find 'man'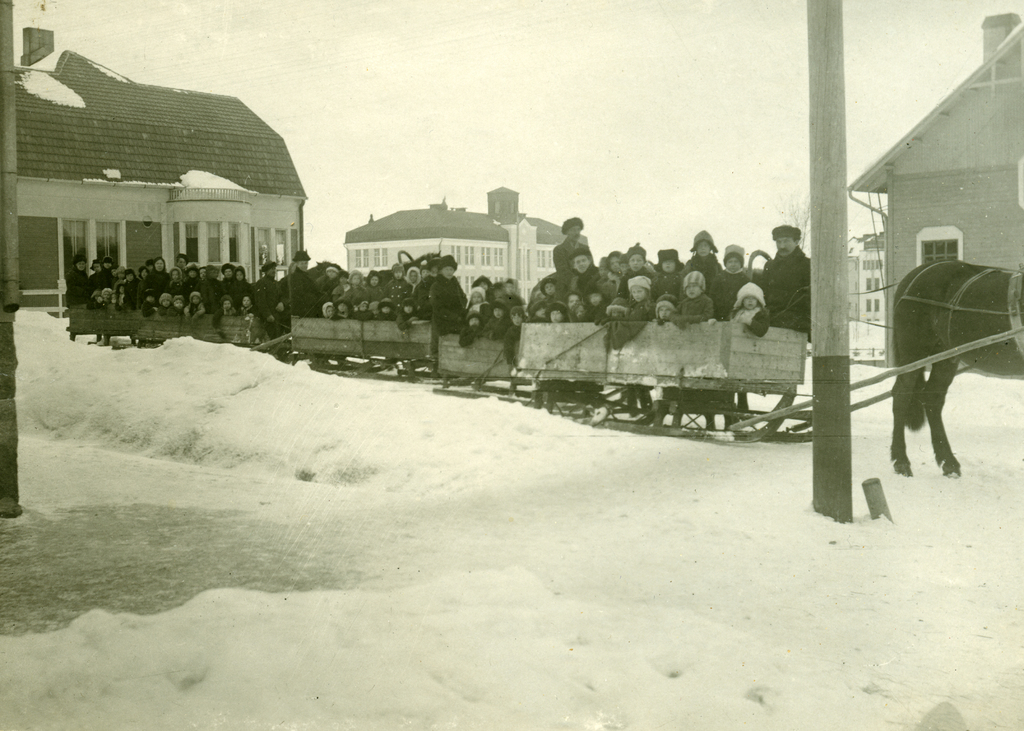
<region>551, 217, 588, 271</region>
